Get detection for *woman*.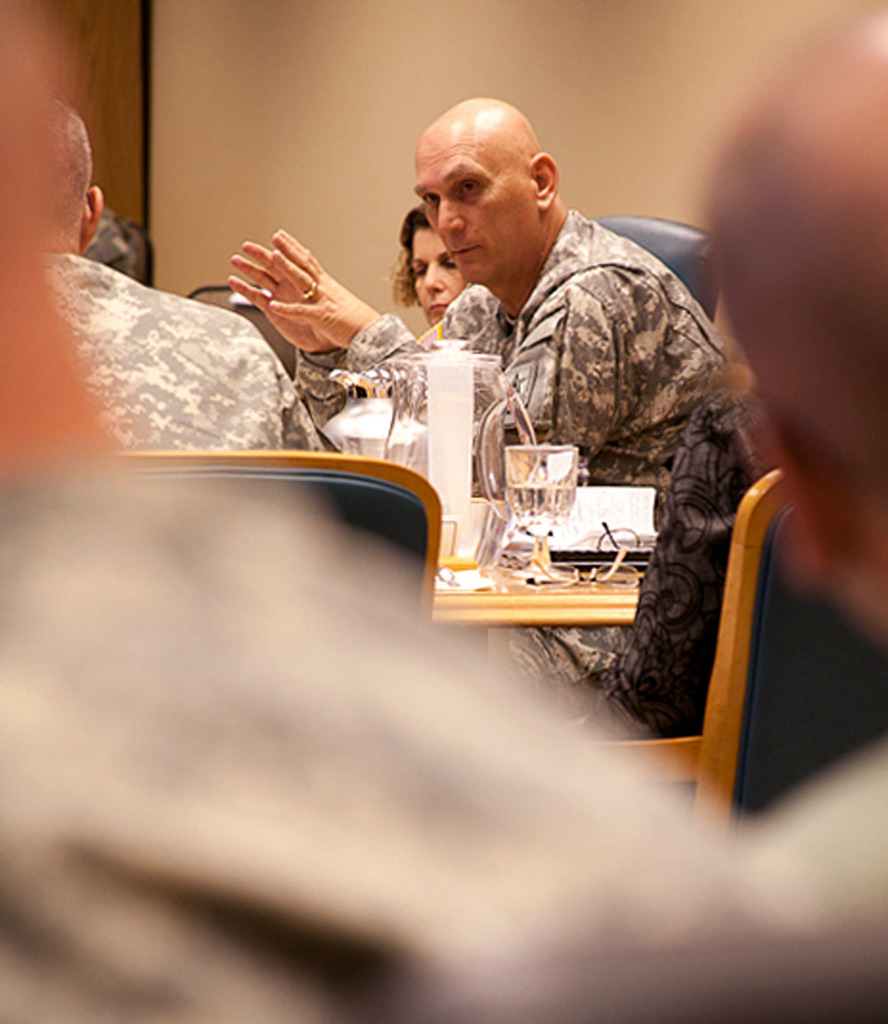
Detection: bbox=[394, 207, 471, 331].
